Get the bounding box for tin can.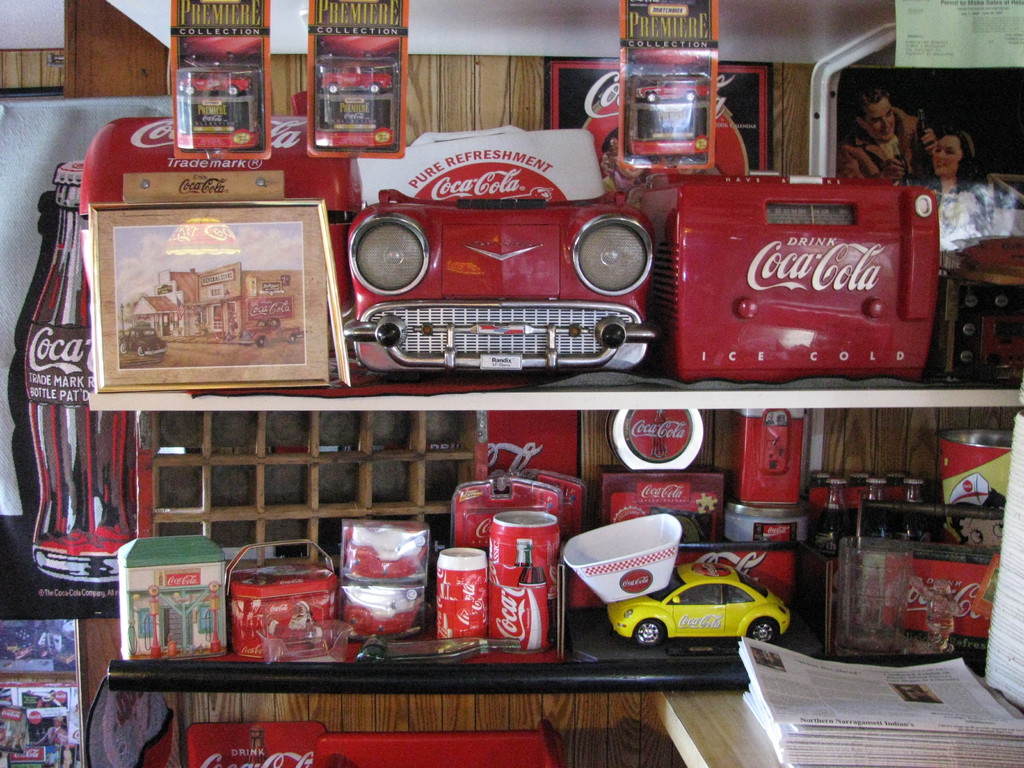
l=484, t=509, r=562, b=653.
